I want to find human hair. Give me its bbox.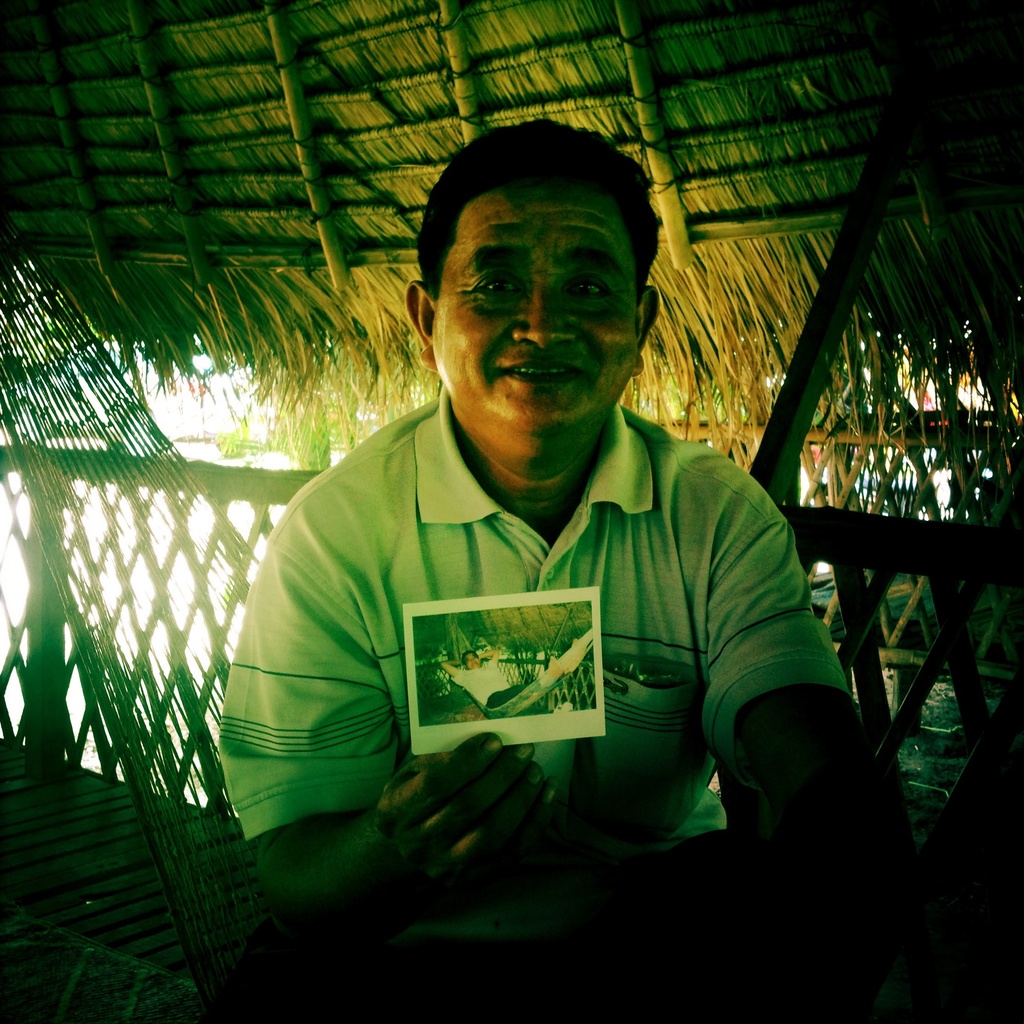
select_region(424, 122, 654, 346).
